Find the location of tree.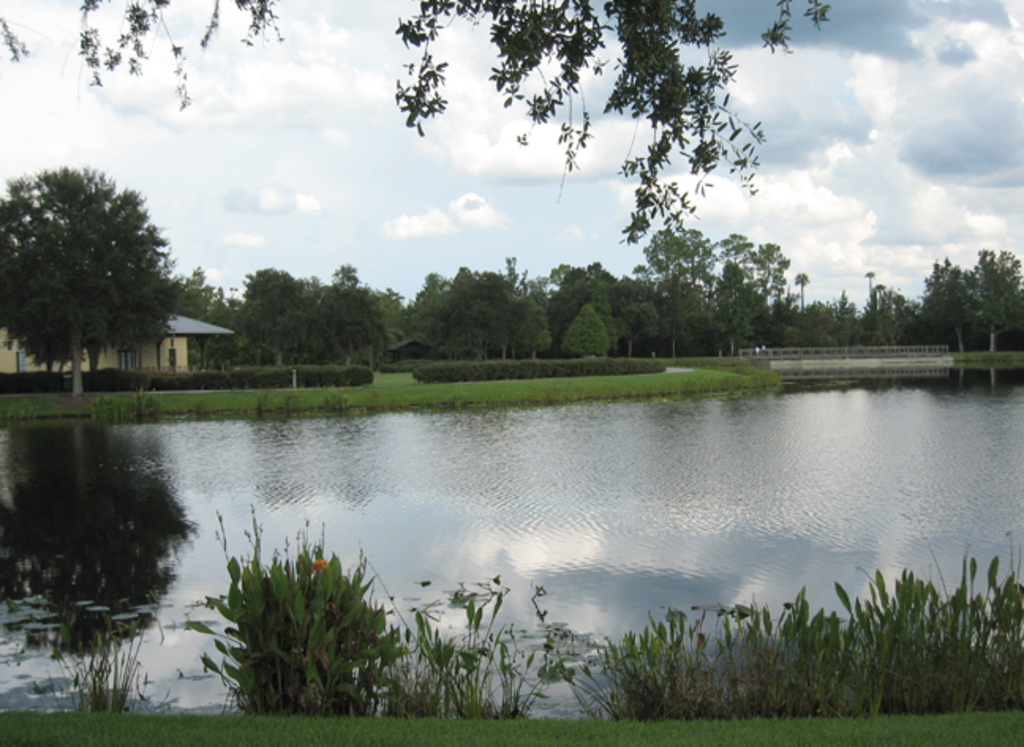
Location: select_region(607, 281, 670, 354).
